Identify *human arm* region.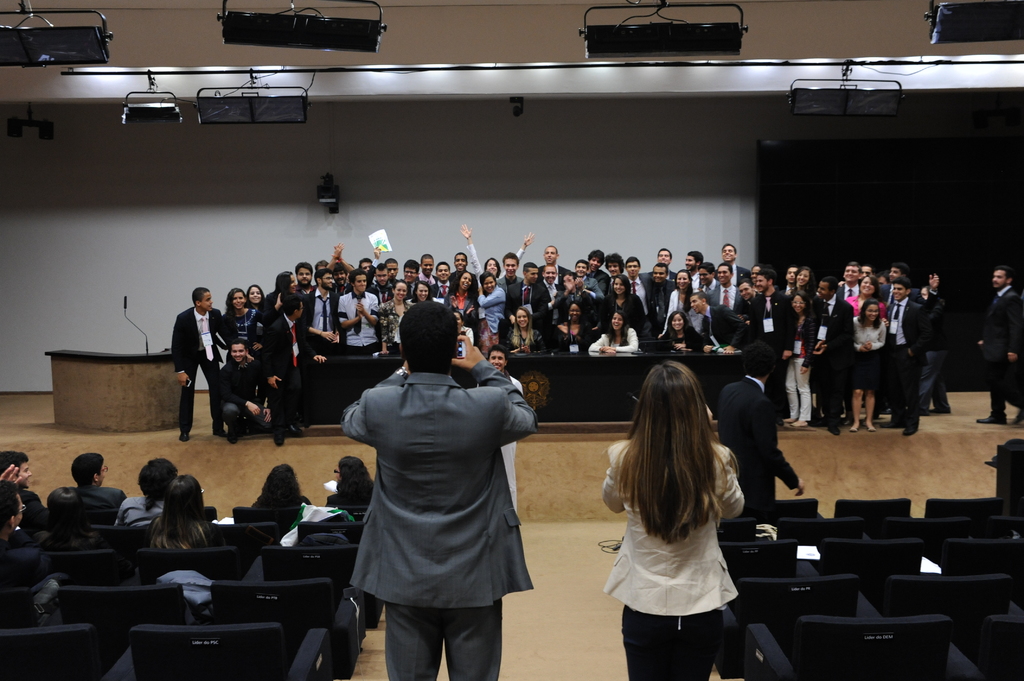
Region: <box>369,239,383,268</box>.
